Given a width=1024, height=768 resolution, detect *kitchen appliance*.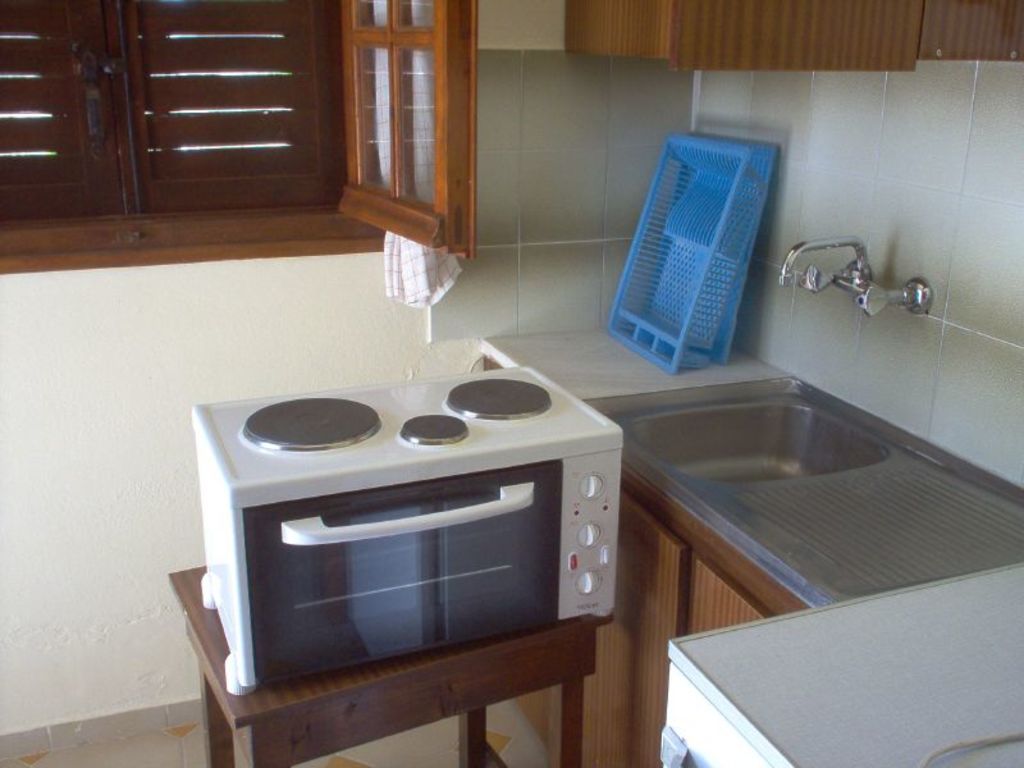
200:362:623:692.
